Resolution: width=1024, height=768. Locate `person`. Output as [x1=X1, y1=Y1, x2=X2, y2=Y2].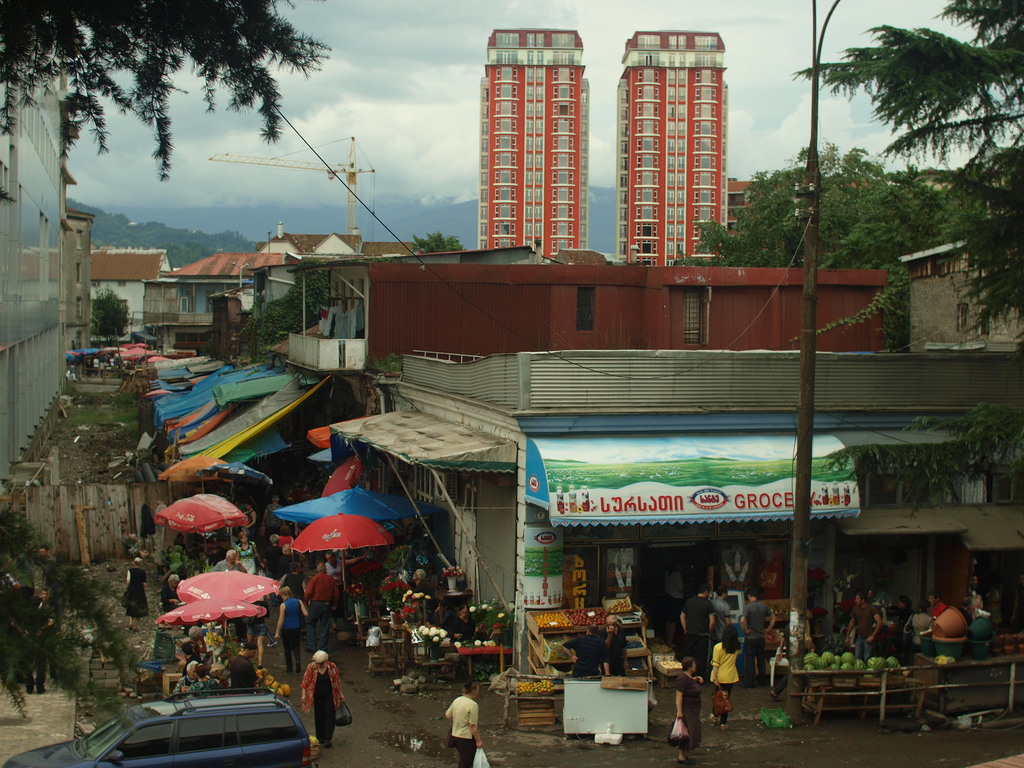
[x1=712, y1=623, x2=742, y2=728].
